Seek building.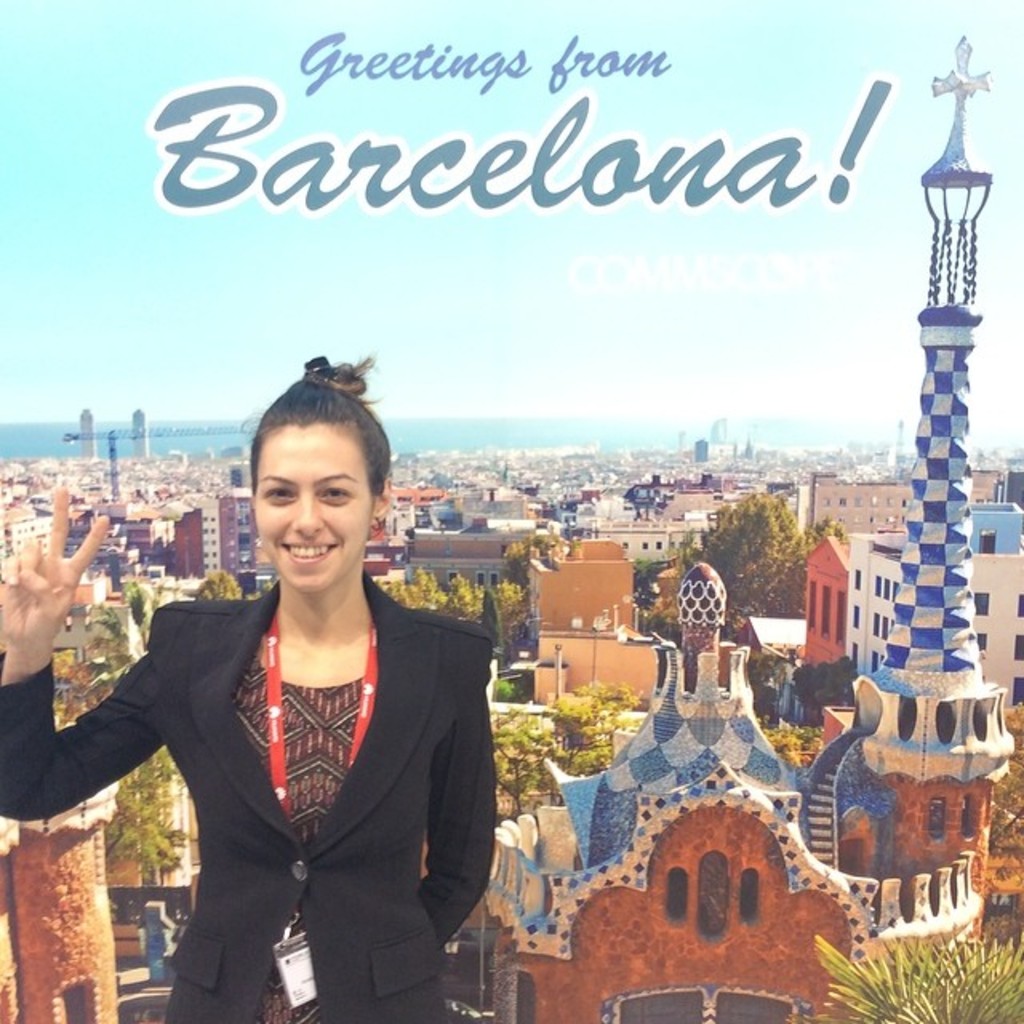
select_region(846, 501, 1022, 706).
